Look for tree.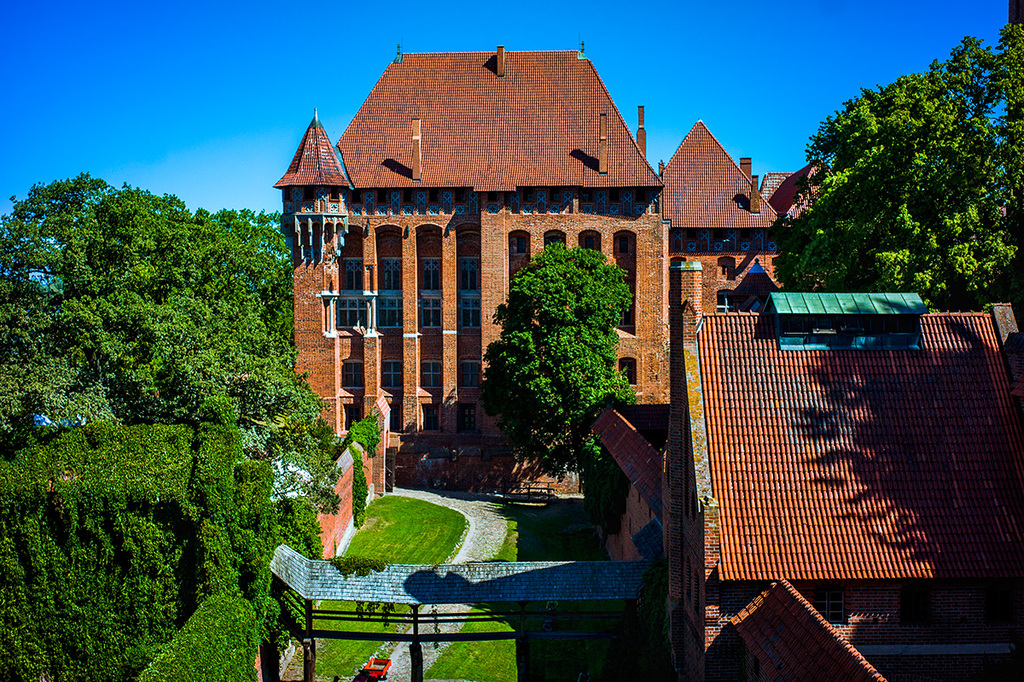
Found: (0,172,317,450).
